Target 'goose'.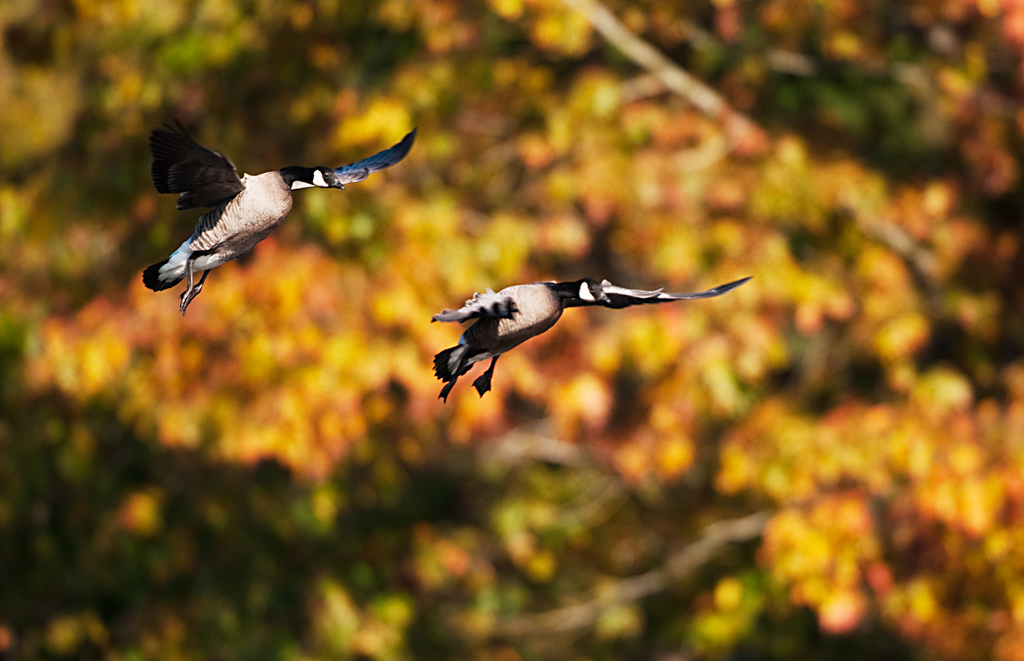
Target region: rect(129, 110, 416, 314).
